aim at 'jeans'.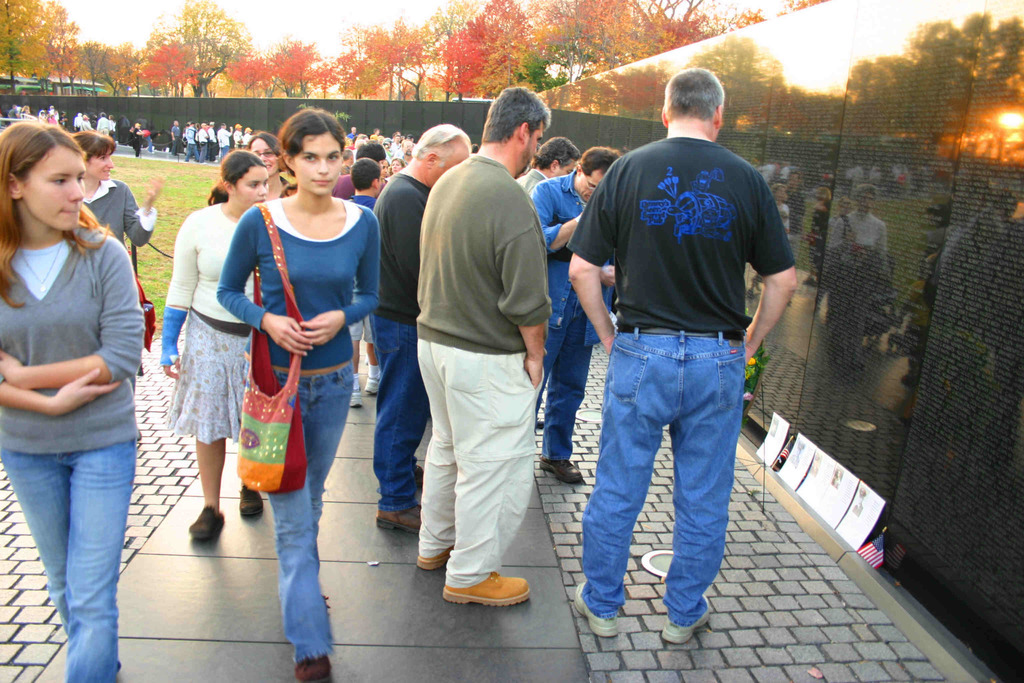
Aimed at bbox=(0, 436, 137, 682).
